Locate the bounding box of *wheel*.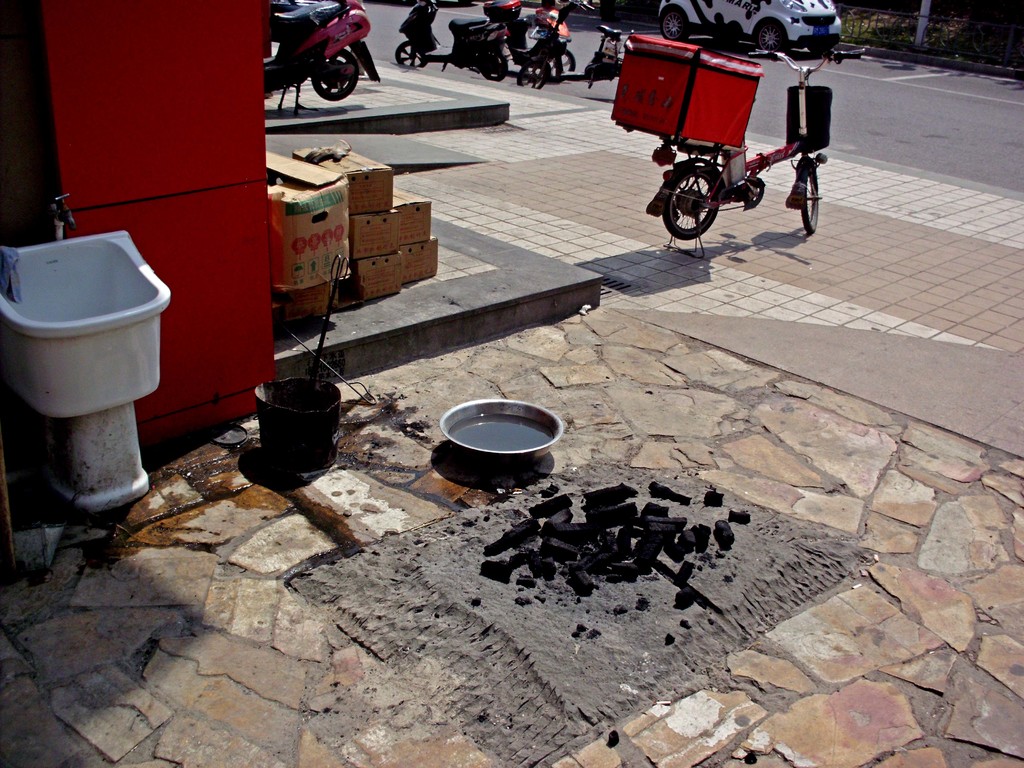
Bounding box: [left=655, top=8, right=690, bottom=42].
